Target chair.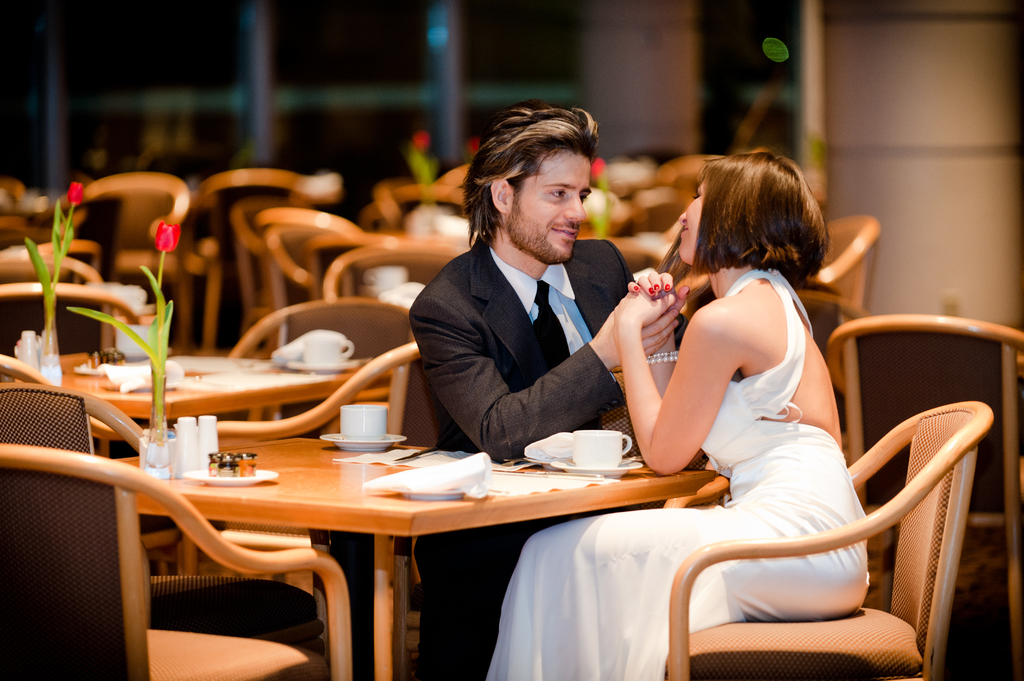
Target region: box=[668, 287, 864, 418].
